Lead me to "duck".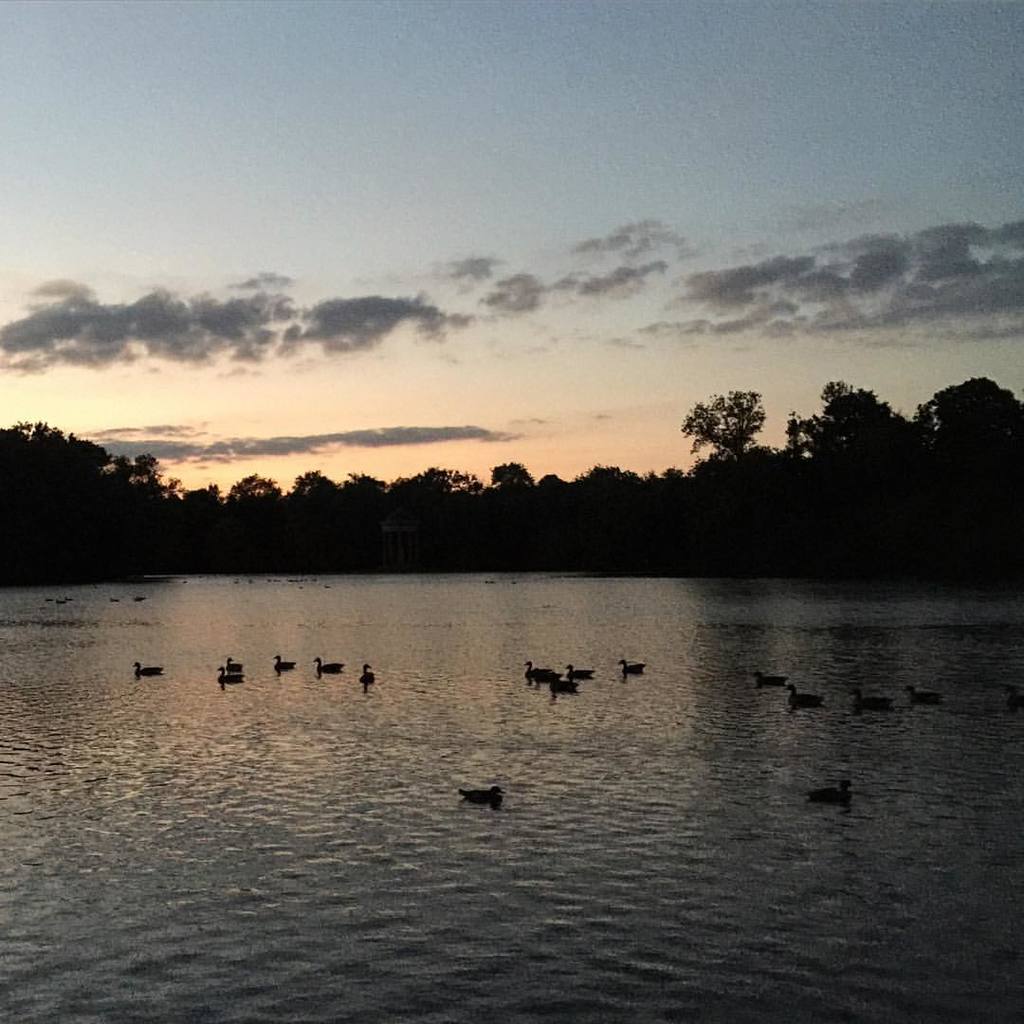
Lead to (left=217, top=670, right=241, bottom=683).
